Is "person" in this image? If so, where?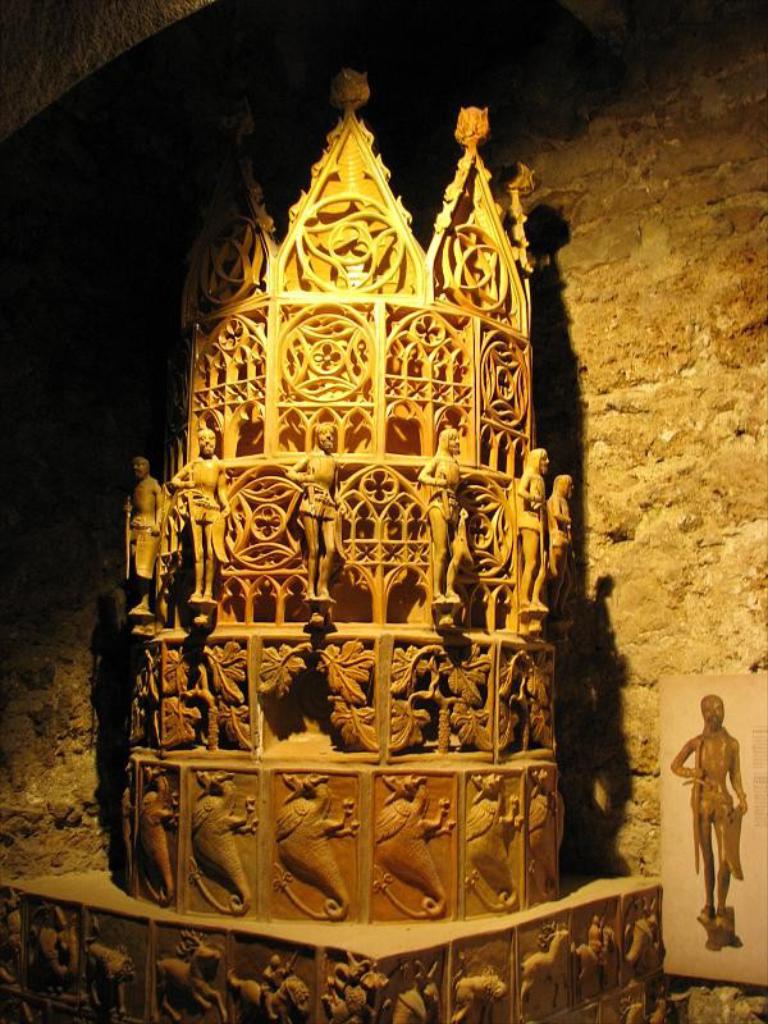
Yes, at pyautogui.locateOnScreen(426, 431, 471, 604).
